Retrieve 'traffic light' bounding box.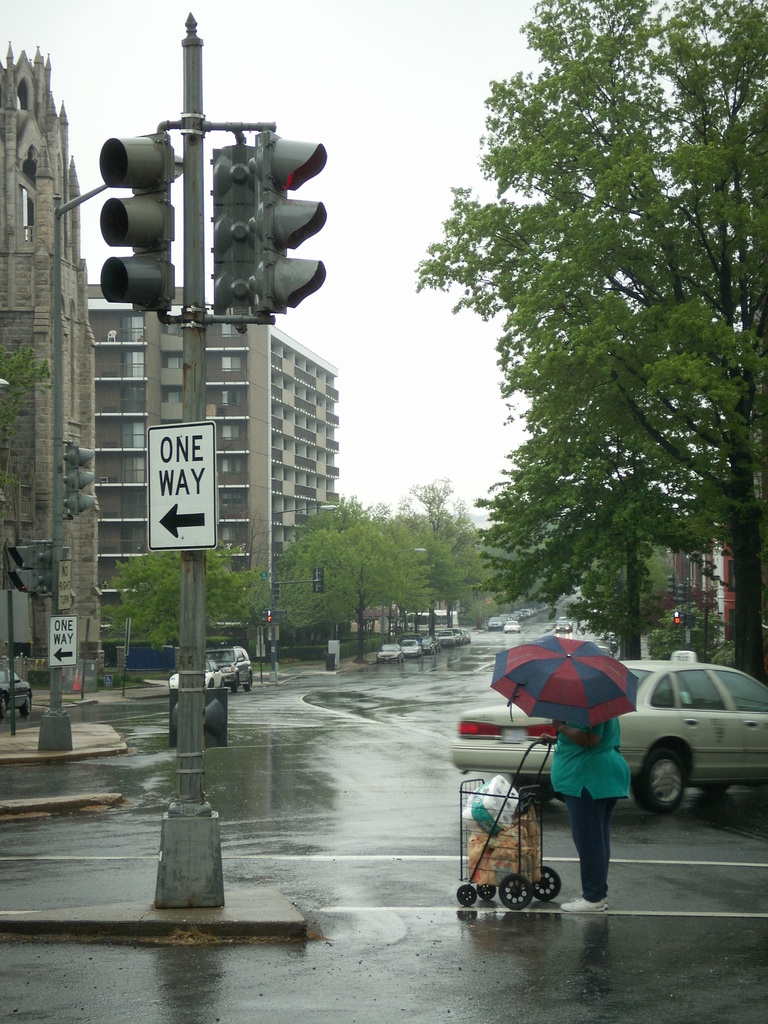
Bounding box: left=65, top=440, right=97, bottom=522.
